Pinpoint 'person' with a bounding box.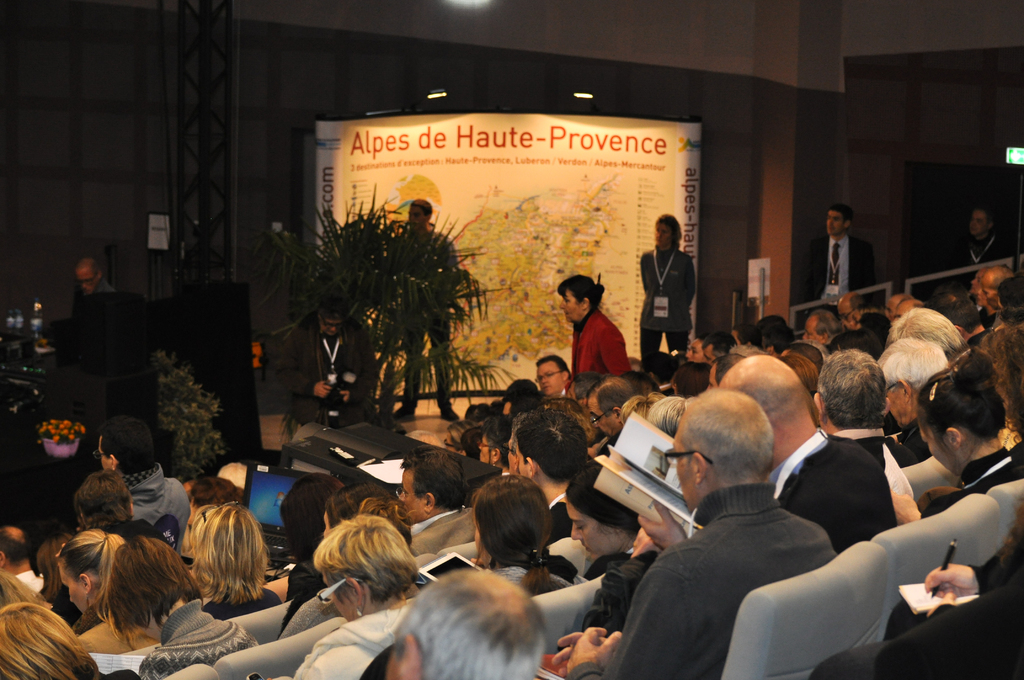
(left=68, top=254, right=119, bottom=295).
